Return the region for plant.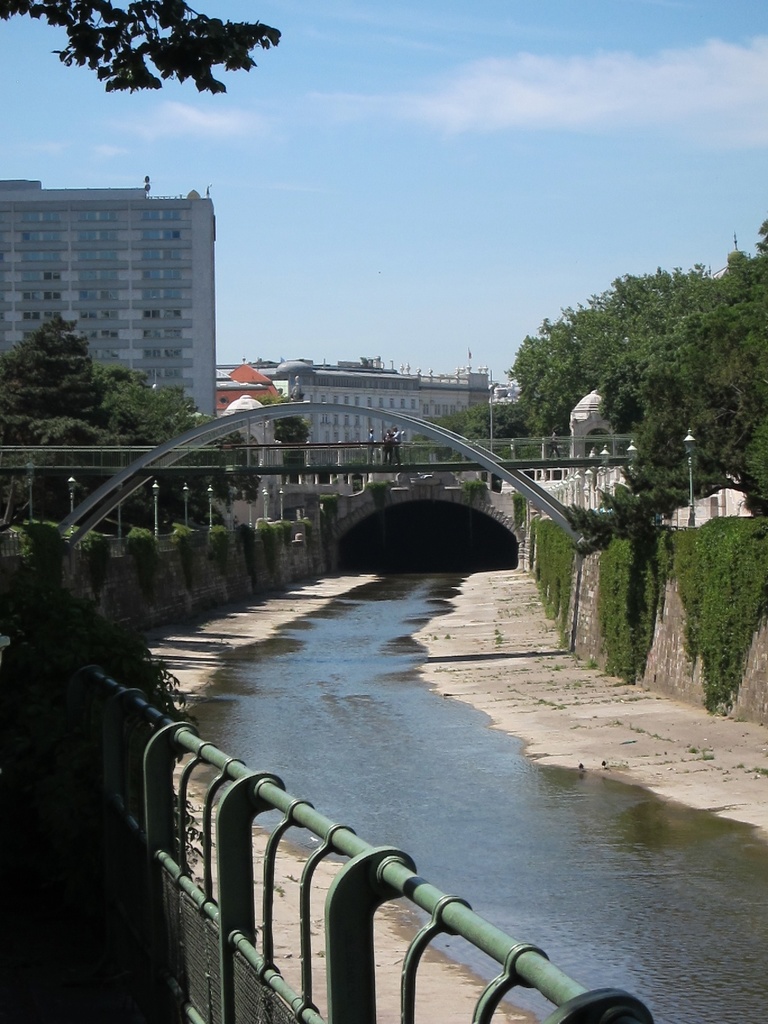
580 534 675 691.
